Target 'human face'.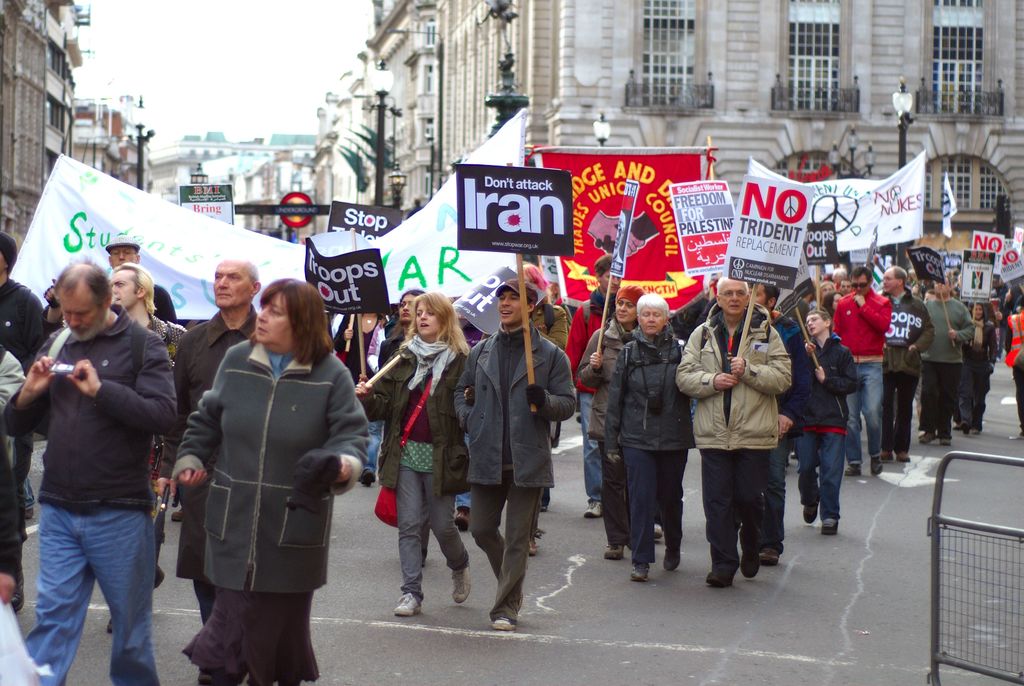
Target region: box(110, 270, 136, 306).
